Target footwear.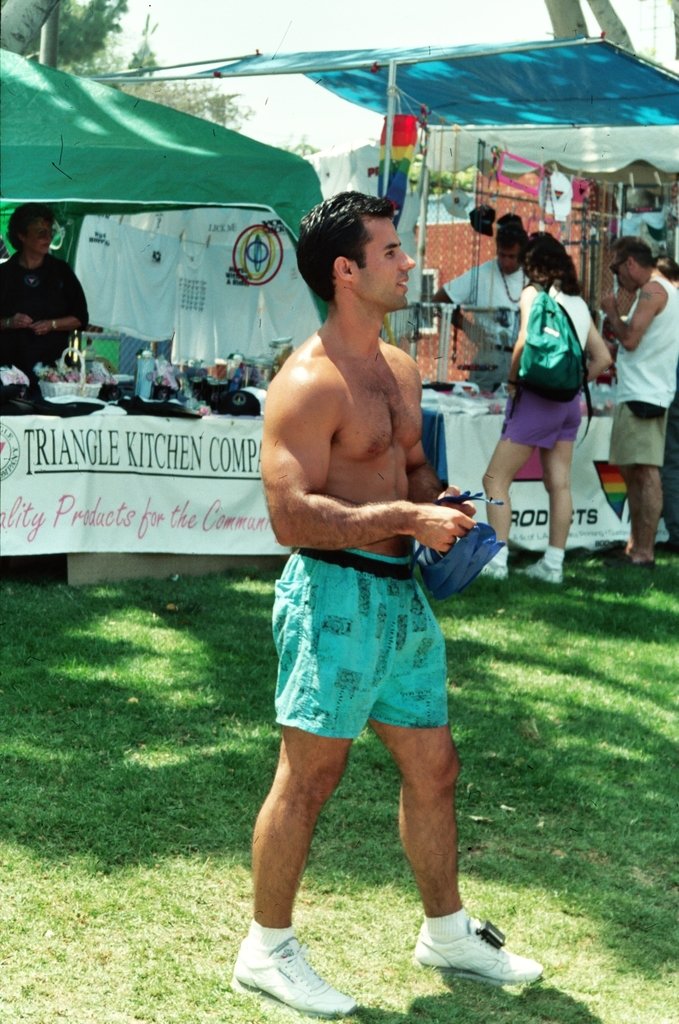
Target region: l=413, t=926, r=532, b=998.
